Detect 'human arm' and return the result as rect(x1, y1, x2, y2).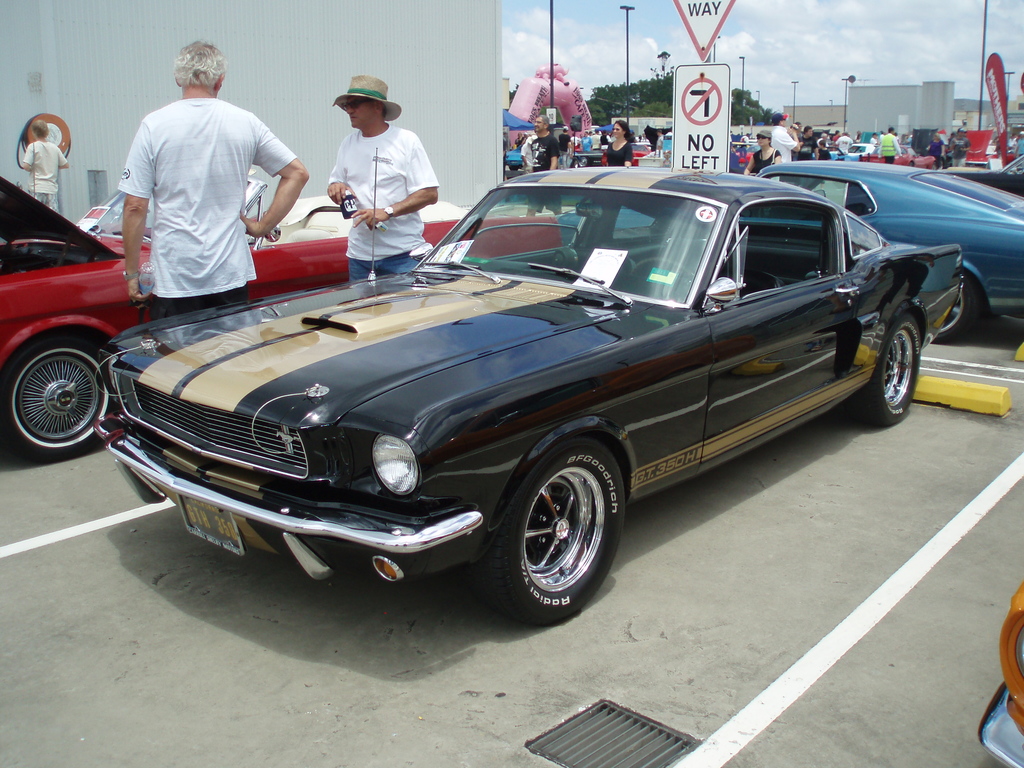
rect(324, 145, 358, 210).
